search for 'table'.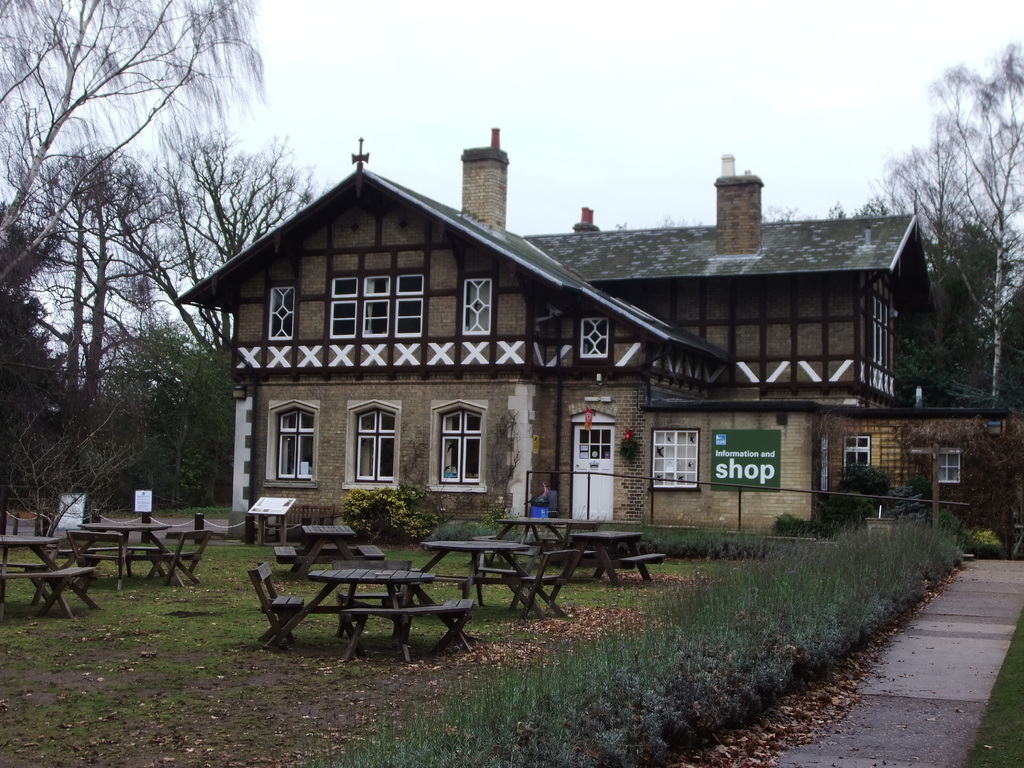
Found at bbox(470, 516, 668, 587).
